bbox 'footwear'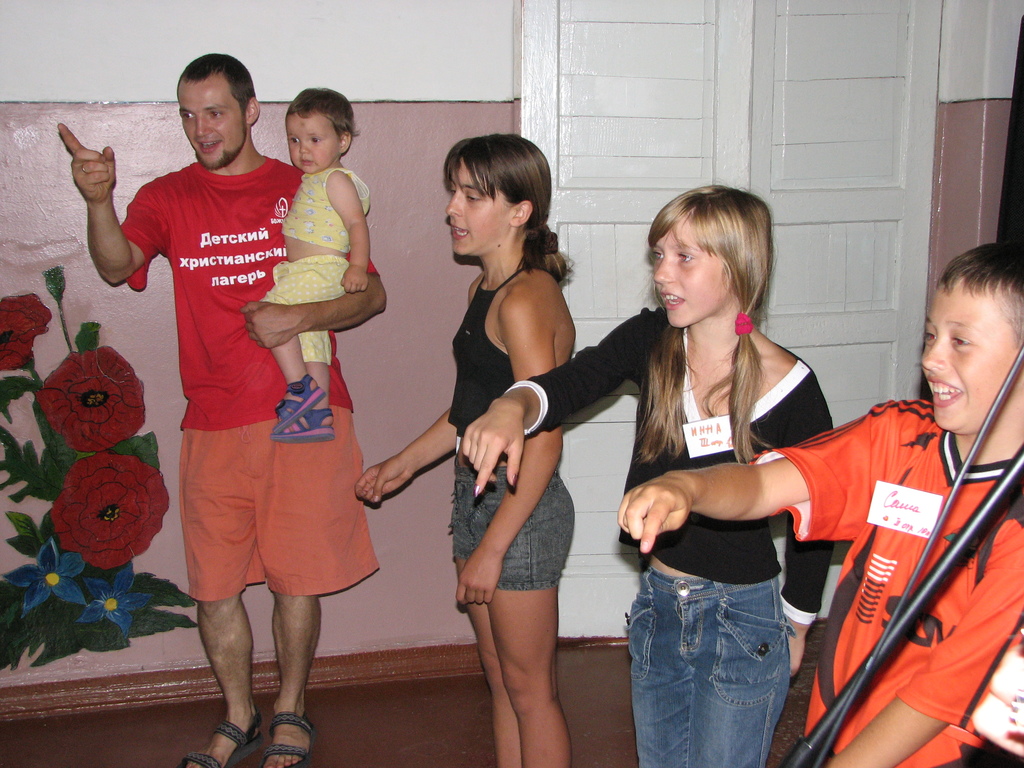
(257, 712, 312, 767)
